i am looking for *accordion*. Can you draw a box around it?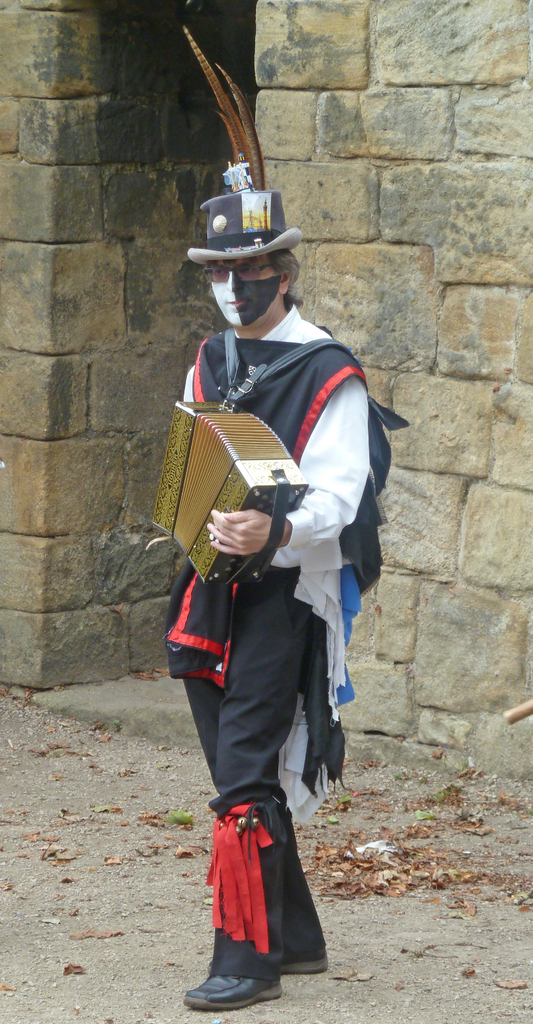
Sure, the bounding box is (left=150, top=399, right=307, bottom=586).
